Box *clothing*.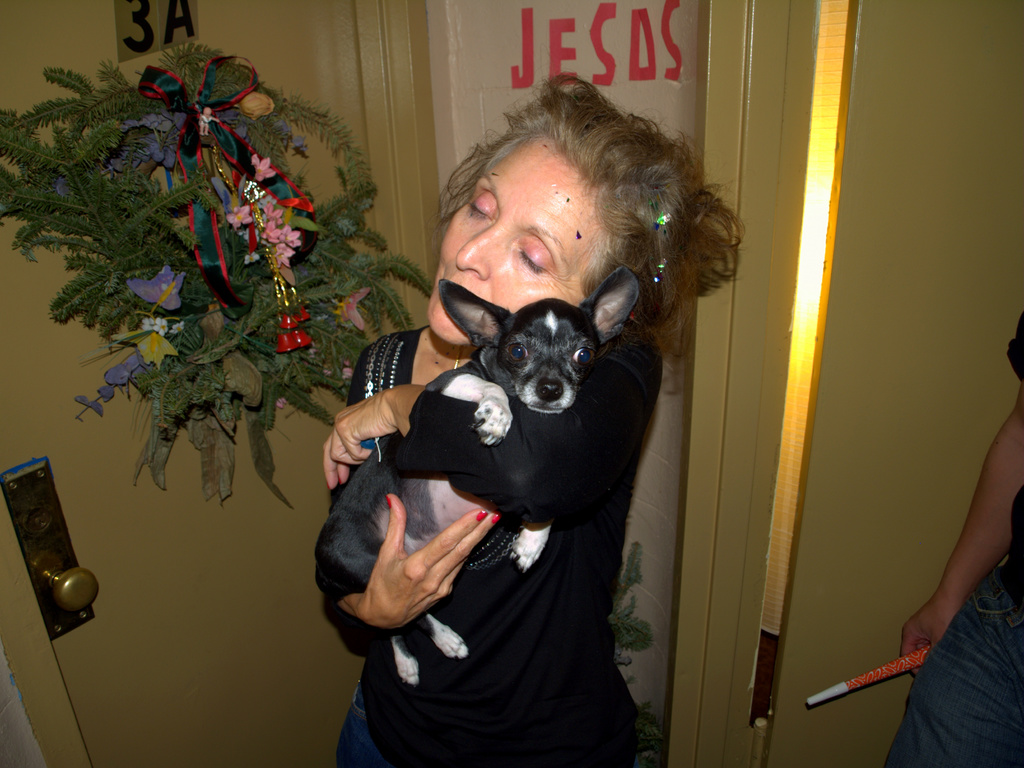
pyautogui.locateOnScreen(328, 332, 648, 767).
